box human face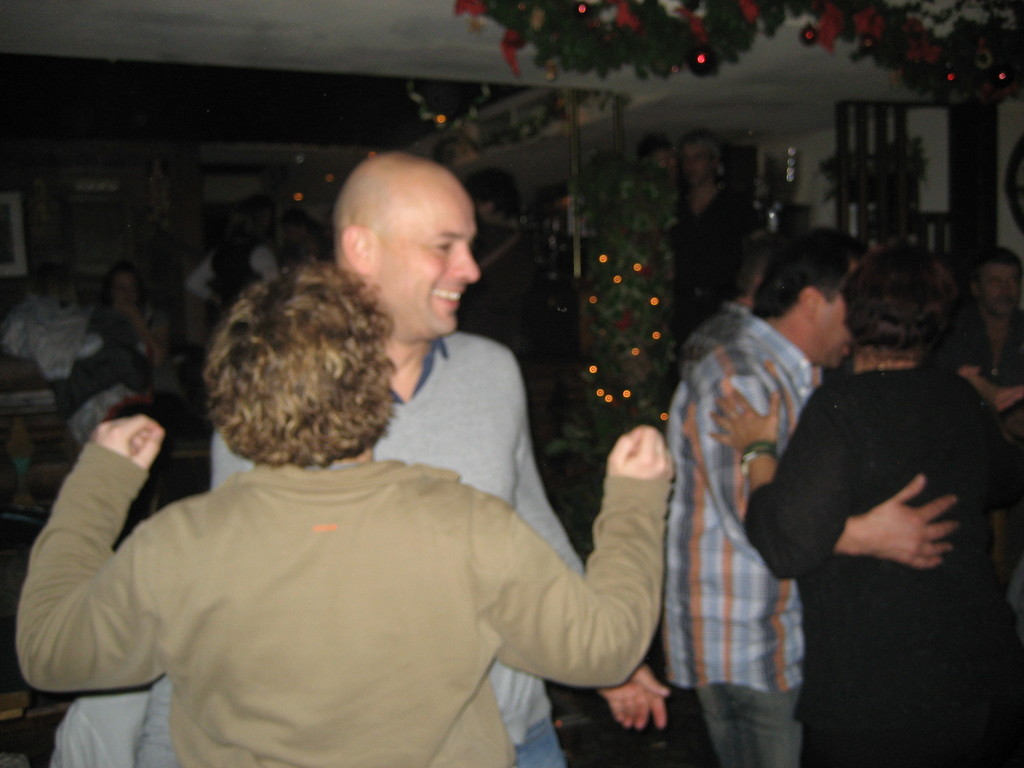
683, 141, 713, 191
